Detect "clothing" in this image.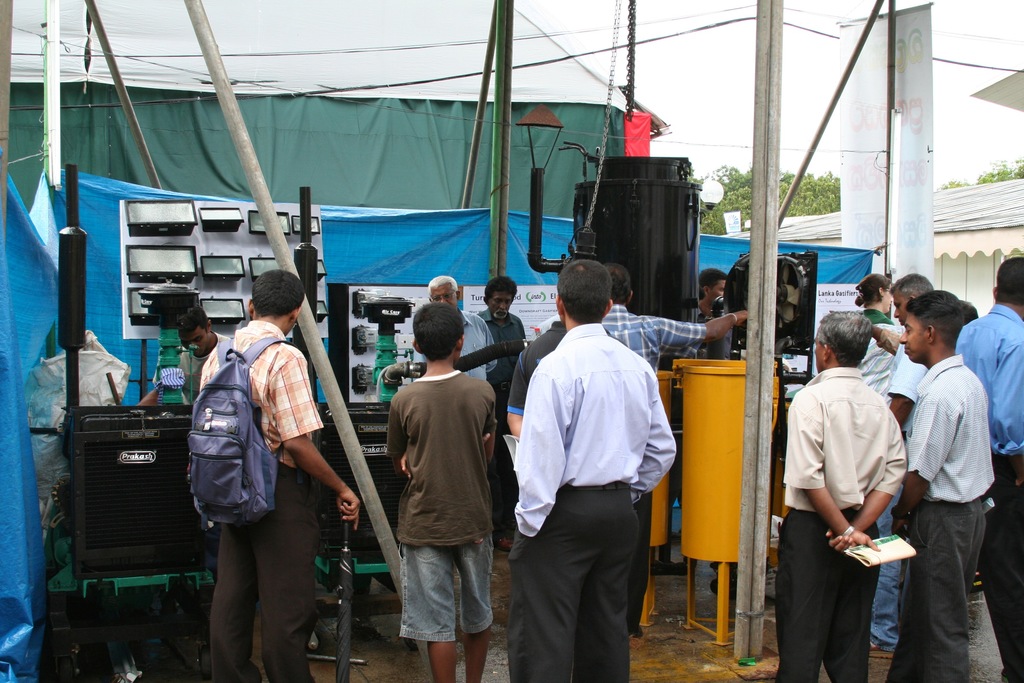
Detection: [952,302,1023,682].
